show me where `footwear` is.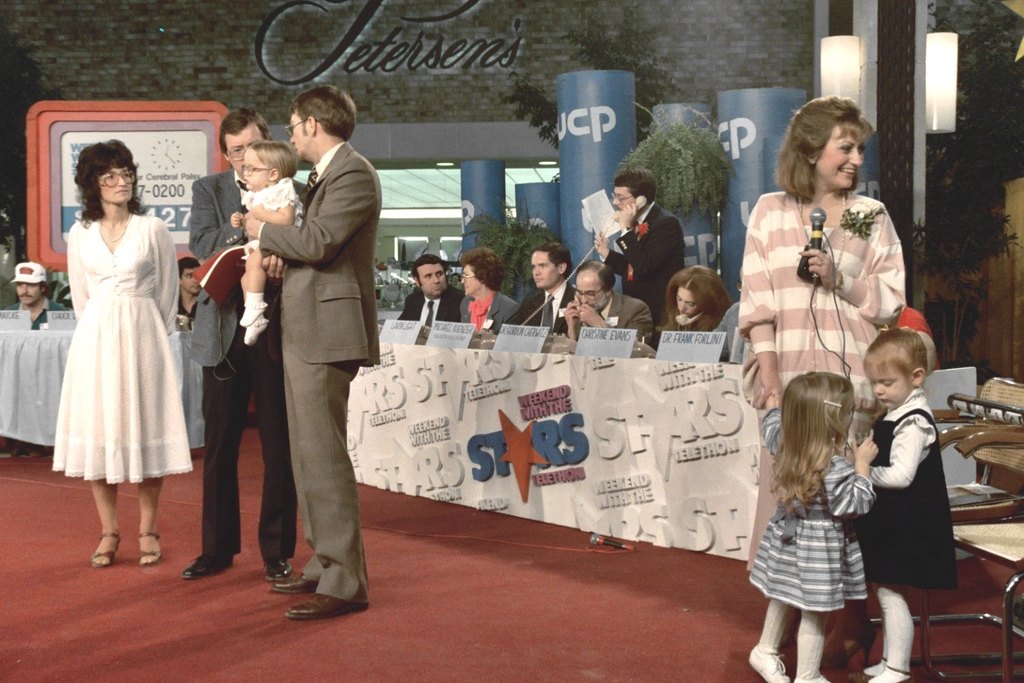
`footwear` is at Rect(180, 552, 241, 581).
